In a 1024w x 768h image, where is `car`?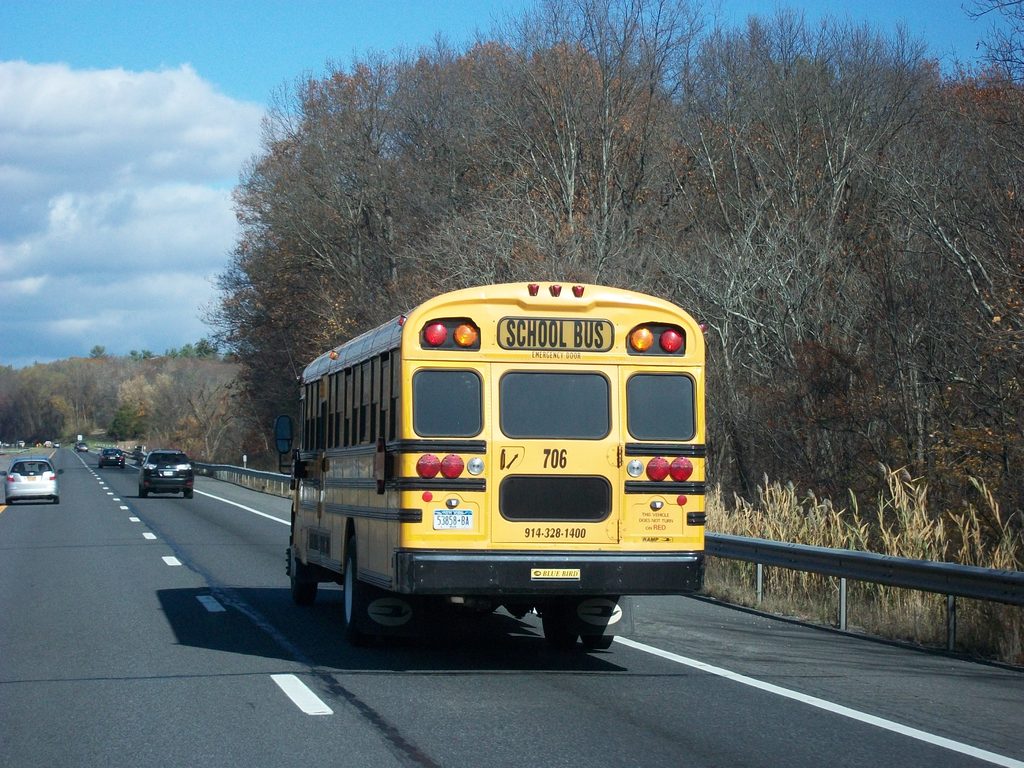
(0,454,65,505).
